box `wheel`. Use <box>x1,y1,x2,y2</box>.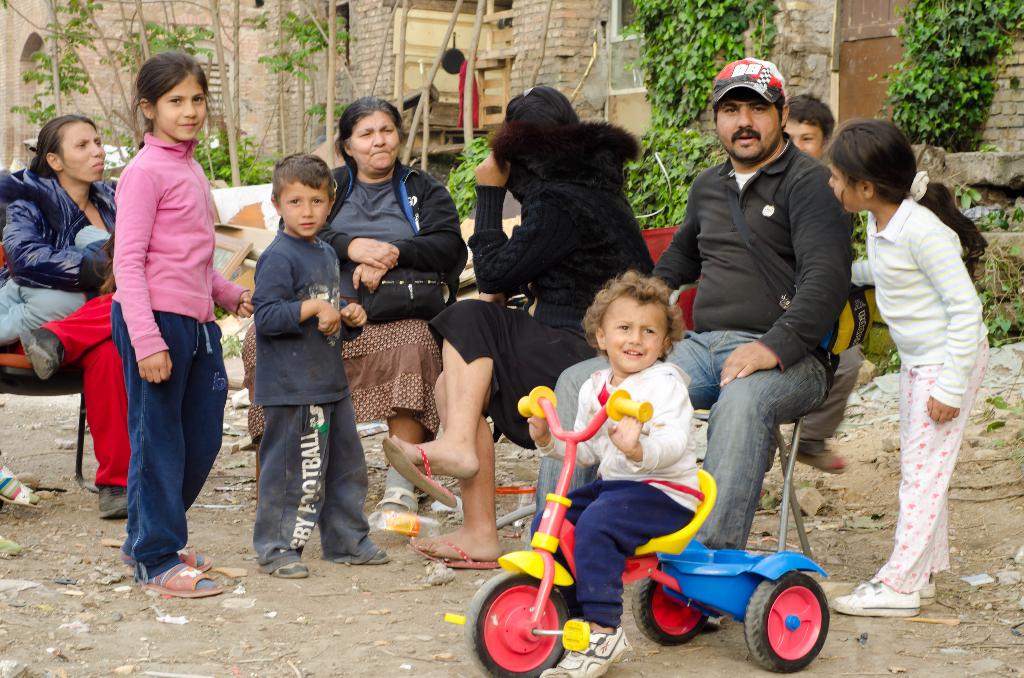
<box>743,574,829,672</box>.
